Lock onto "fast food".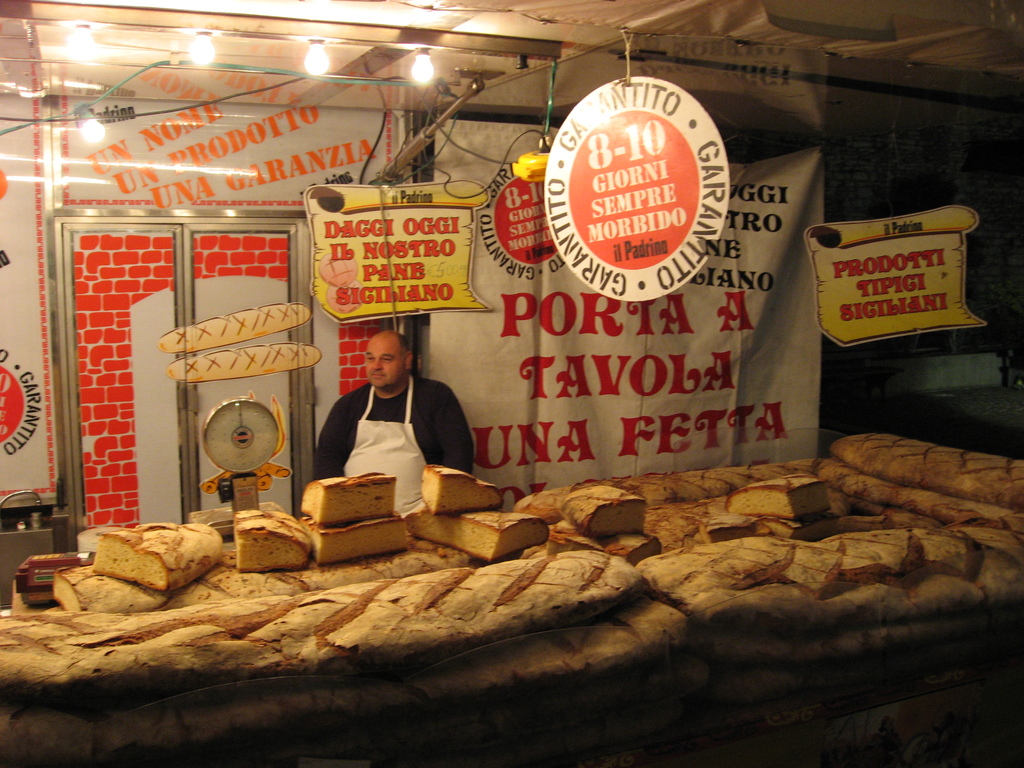
Locked: box=[303, 518, 404, 560].
